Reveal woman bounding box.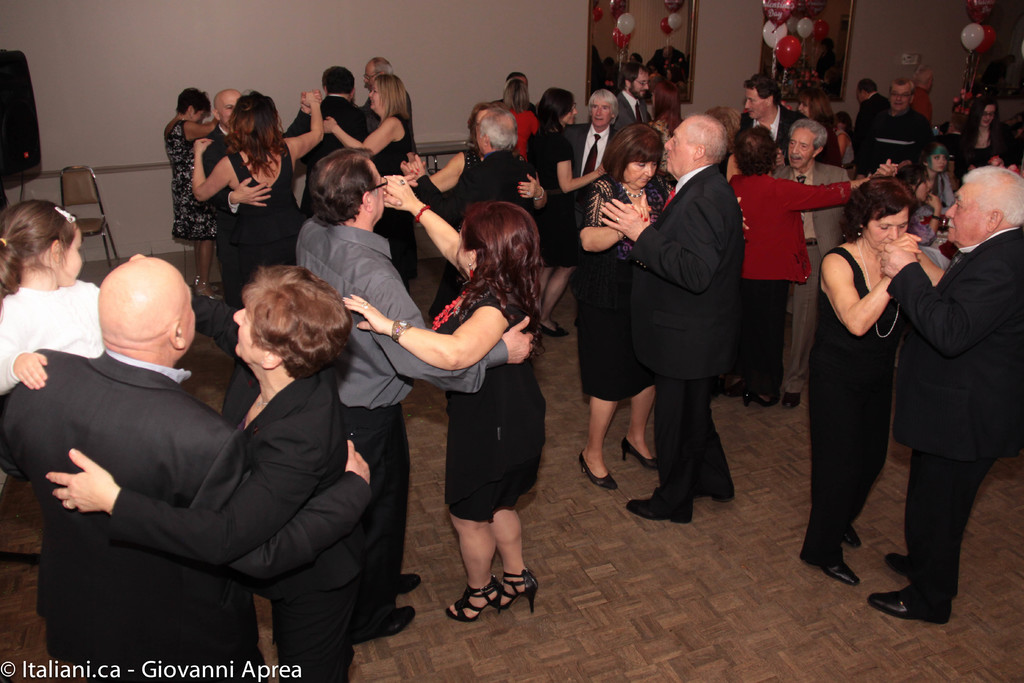
Revealed: 650 82 682 177.
